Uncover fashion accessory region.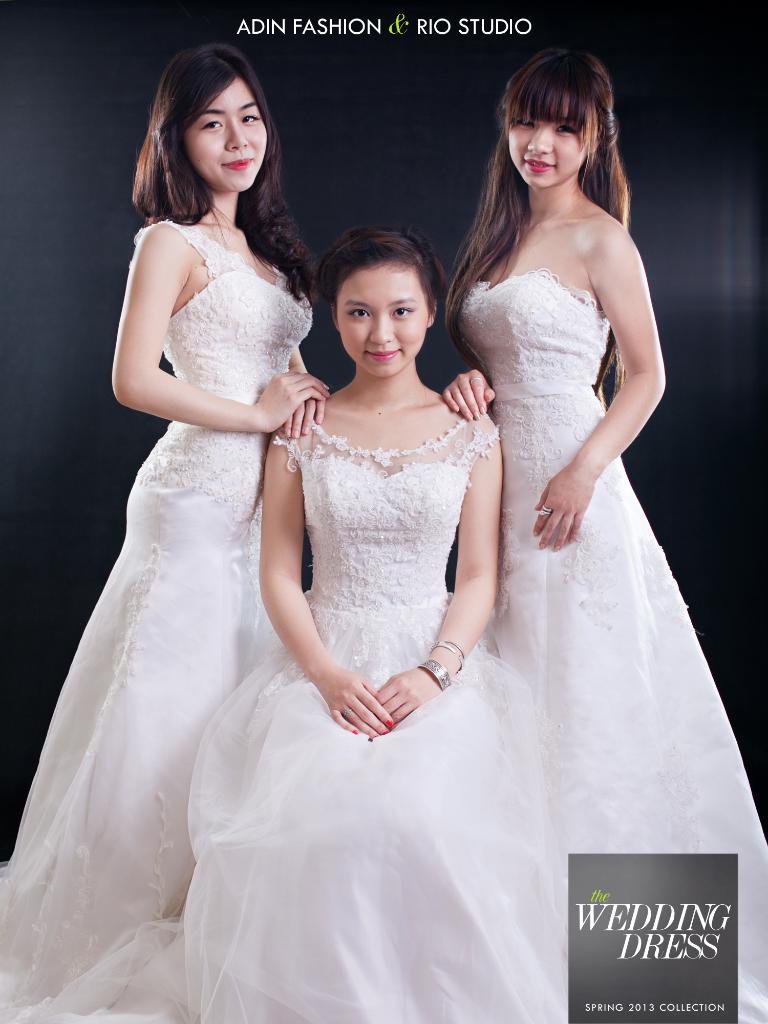
Uncovered: region(544, 504, 555, 516).
